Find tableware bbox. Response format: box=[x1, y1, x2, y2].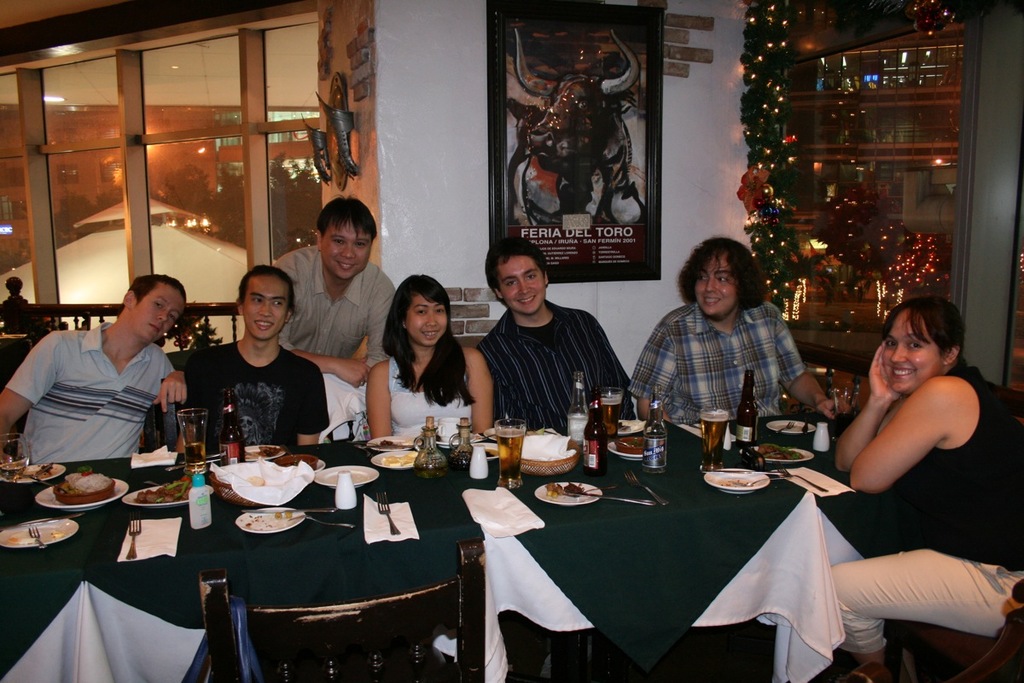
box=[492, 418, 526, 488].
